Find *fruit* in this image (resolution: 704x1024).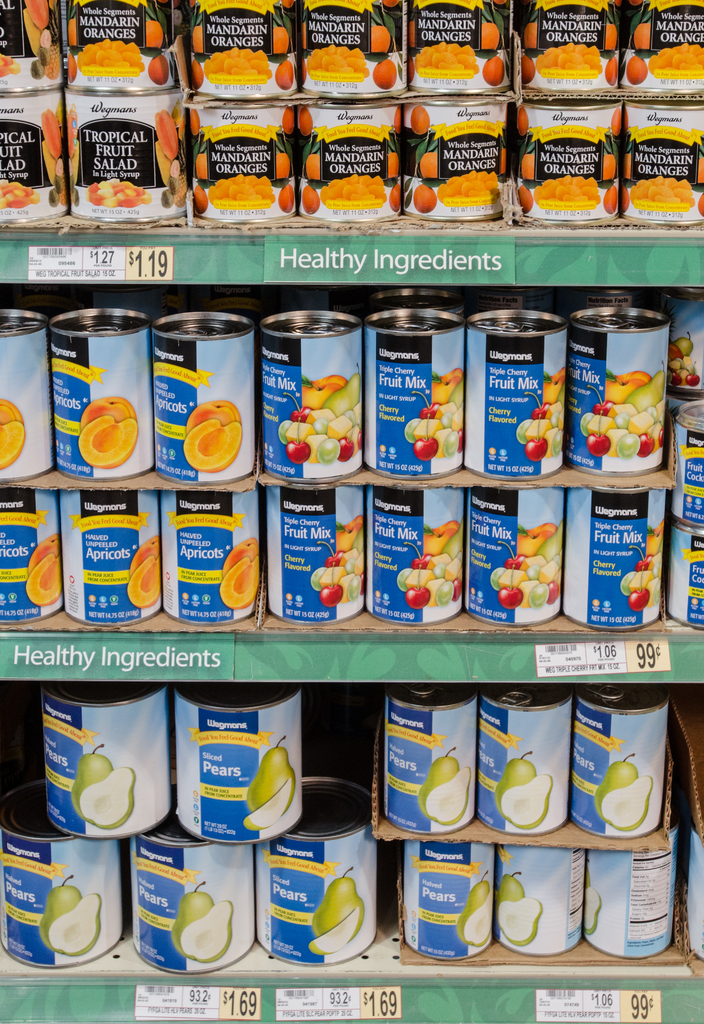
BBox(24, 548, 63, 608).
